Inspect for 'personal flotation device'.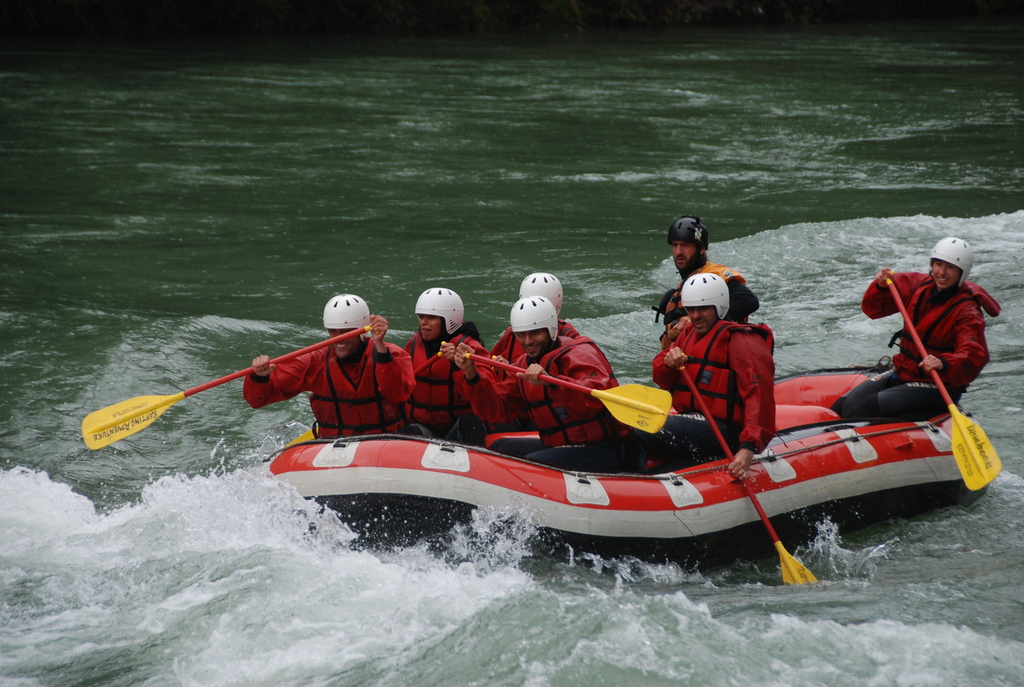
Inspection: bbox(400, 326, 479, 445).
